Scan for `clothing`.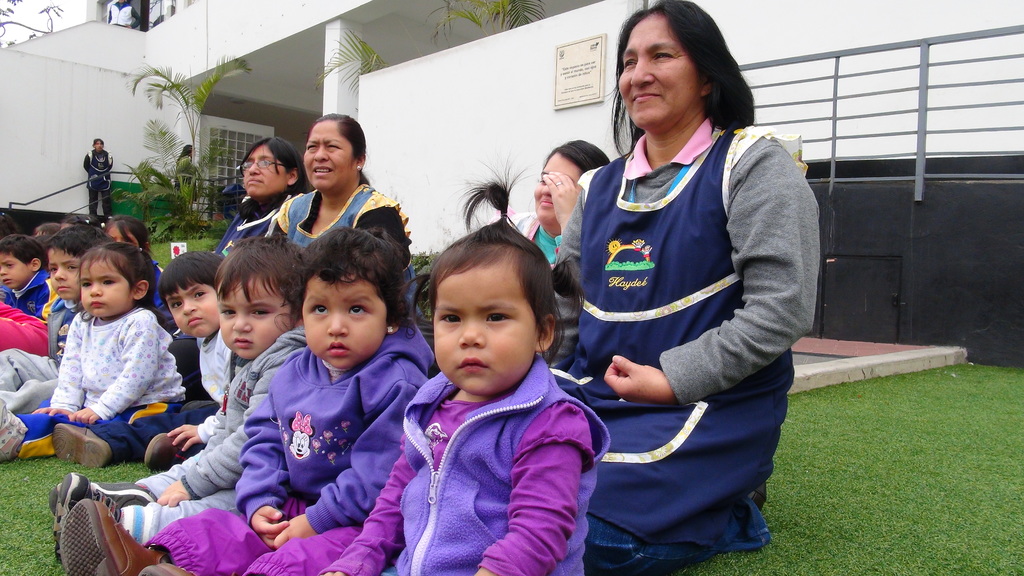
Scan result: {"x1": 269, "y1": 181, "x2": 417, "y2": 308}.
